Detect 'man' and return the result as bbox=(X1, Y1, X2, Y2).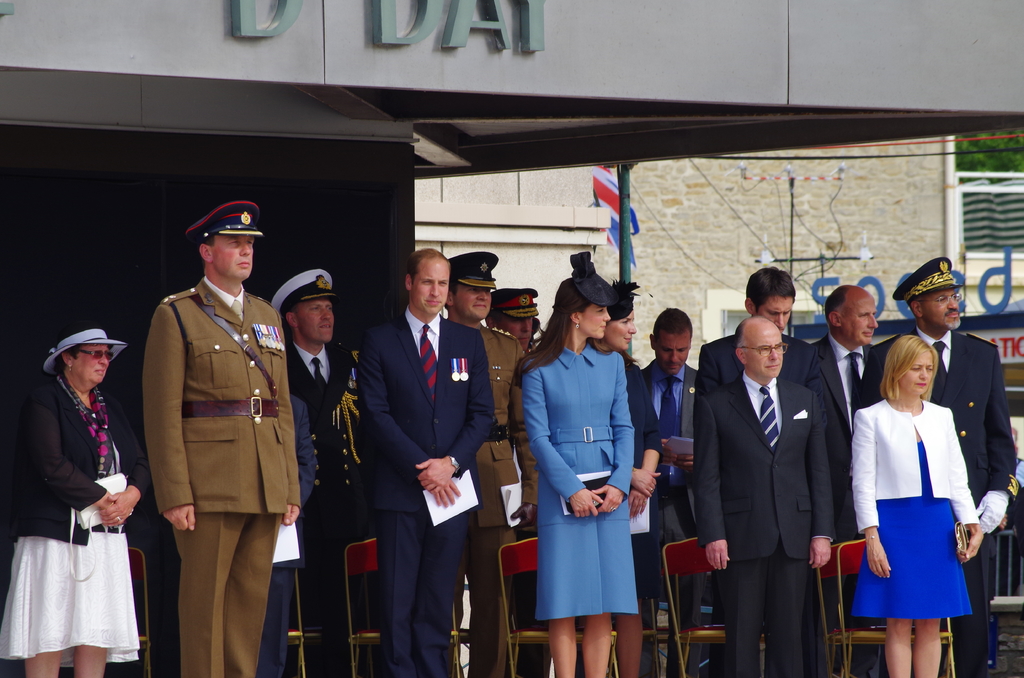
bbox=(119, 163, 288, 677).
